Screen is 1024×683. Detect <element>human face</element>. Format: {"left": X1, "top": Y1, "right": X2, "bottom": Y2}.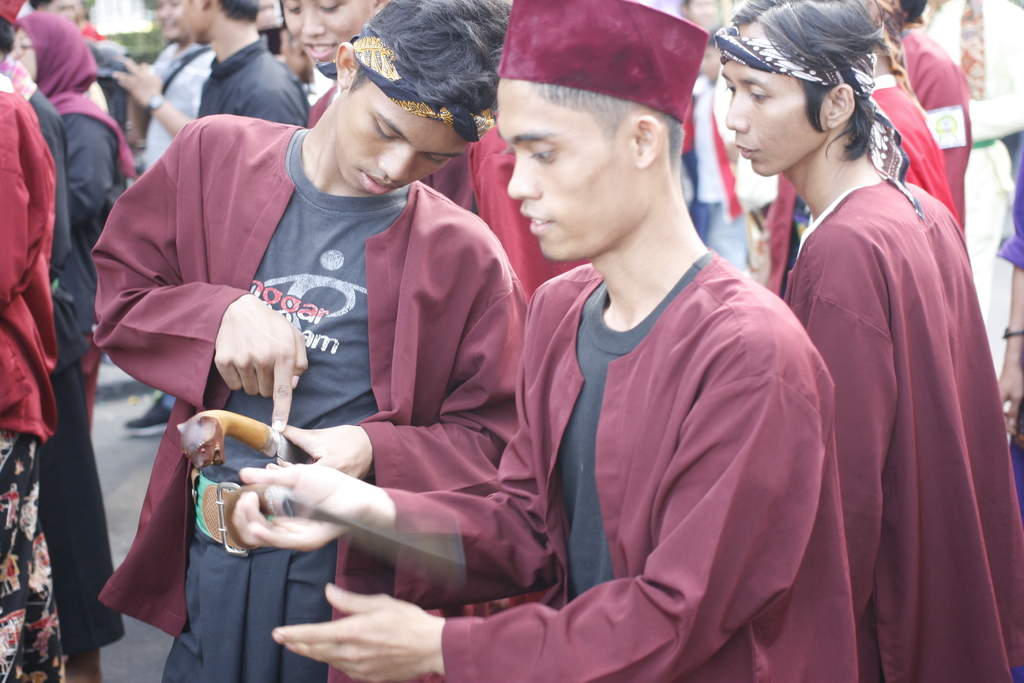
{"left": 495, "top": 77, "right": 636, "bottom": 259}.
